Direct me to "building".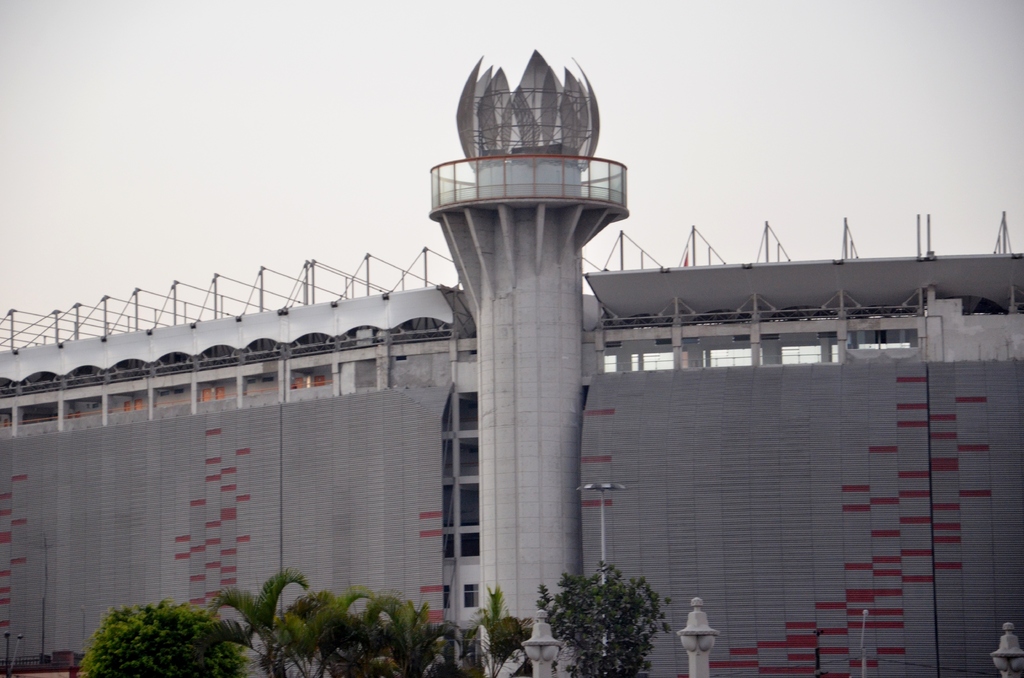
Direction: select_region(0, 47, 1023, 677).
